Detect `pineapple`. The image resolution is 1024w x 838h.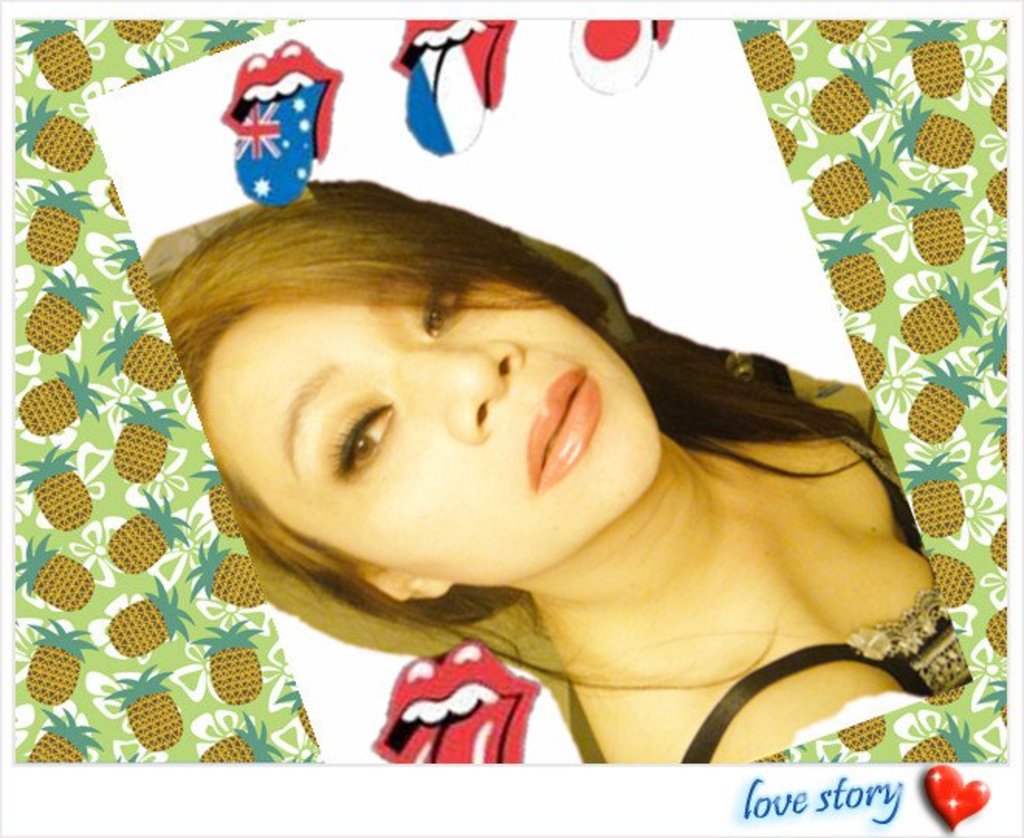
x1=110 y1=15 x2=155 y2=42.
